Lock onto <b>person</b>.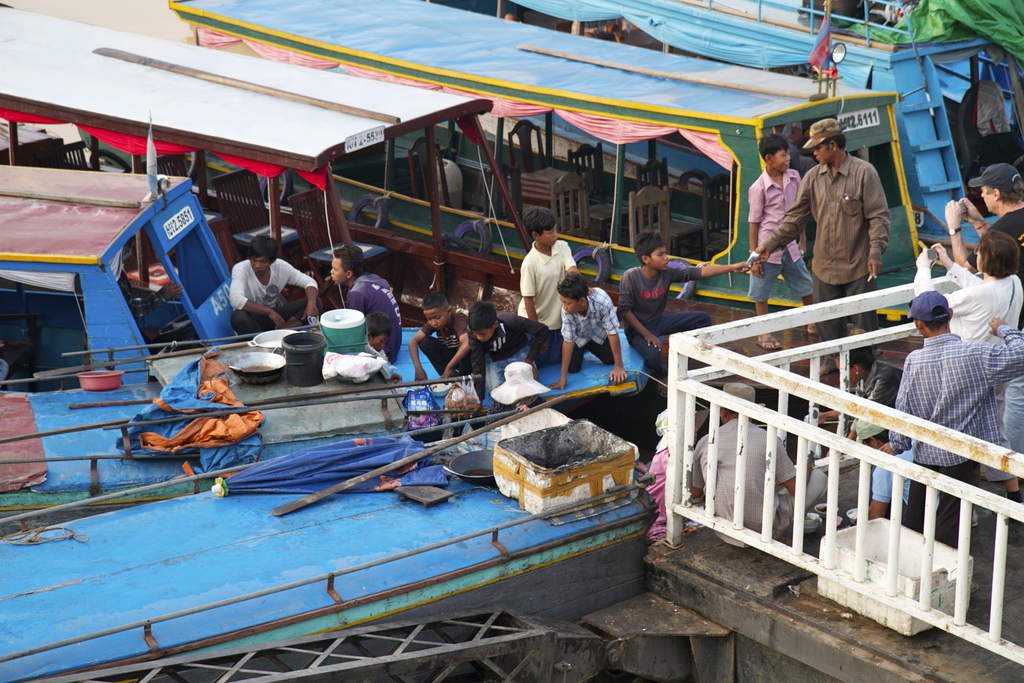
Locked: [x1=751, y1=134, x2=818, y2=350].
